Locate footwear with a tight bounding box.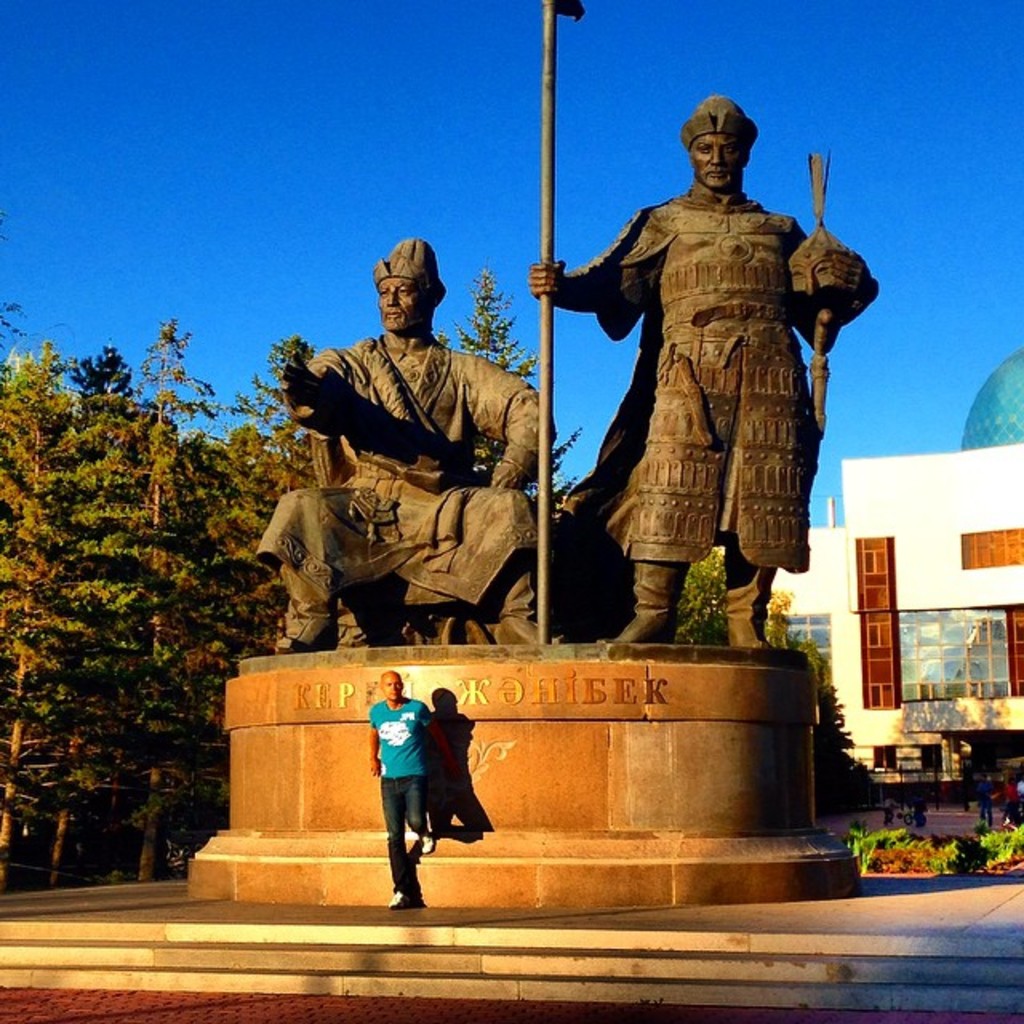
rect(275, 618, 349, 653).
